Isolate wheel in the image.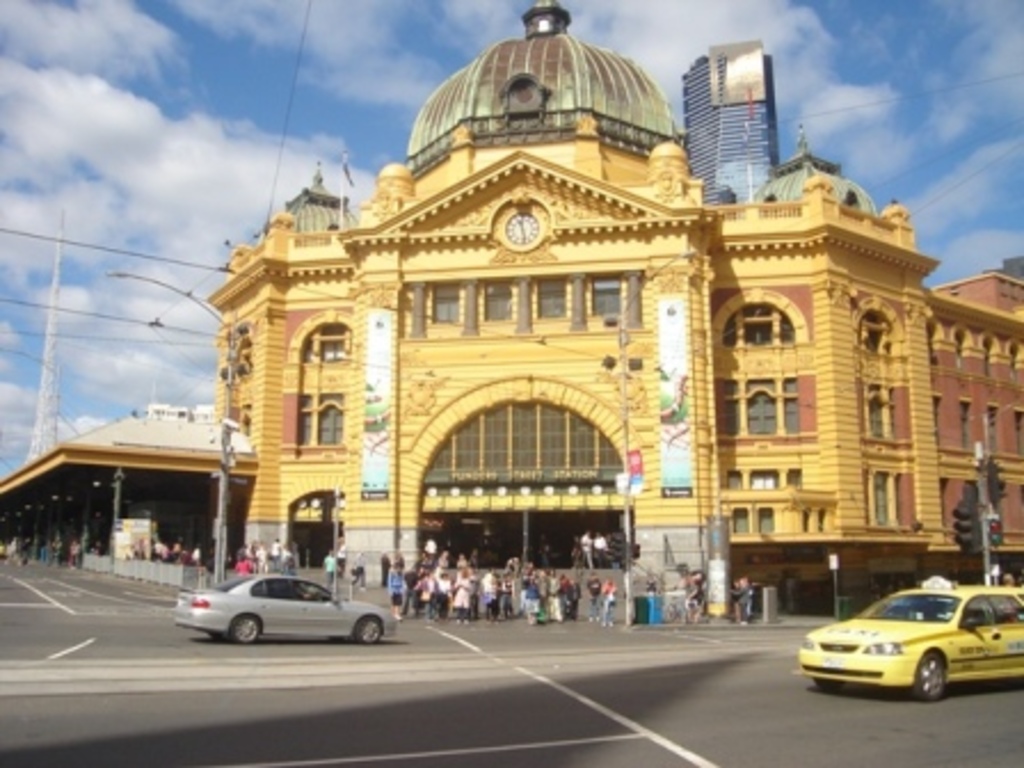
Isolated region: box(910, 649, 949, 695).
